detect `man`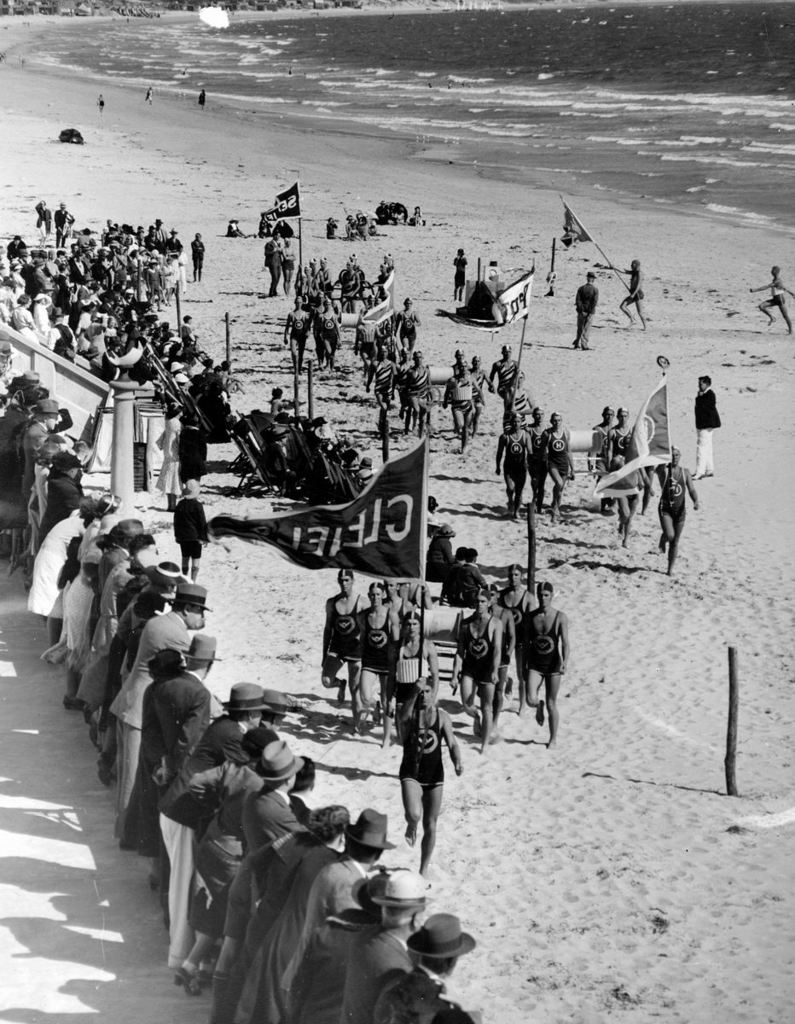
pyautogui.locateOnScreen(495, 410, 533, 520)
